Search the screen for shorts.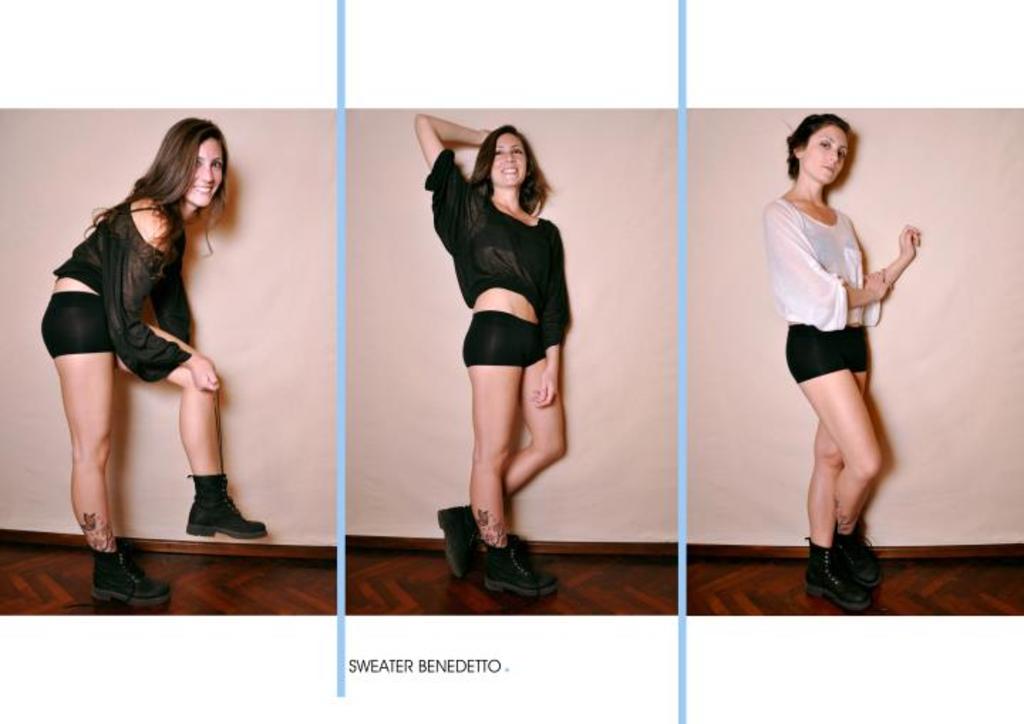
Found at box(784, 324, 876, 383).
